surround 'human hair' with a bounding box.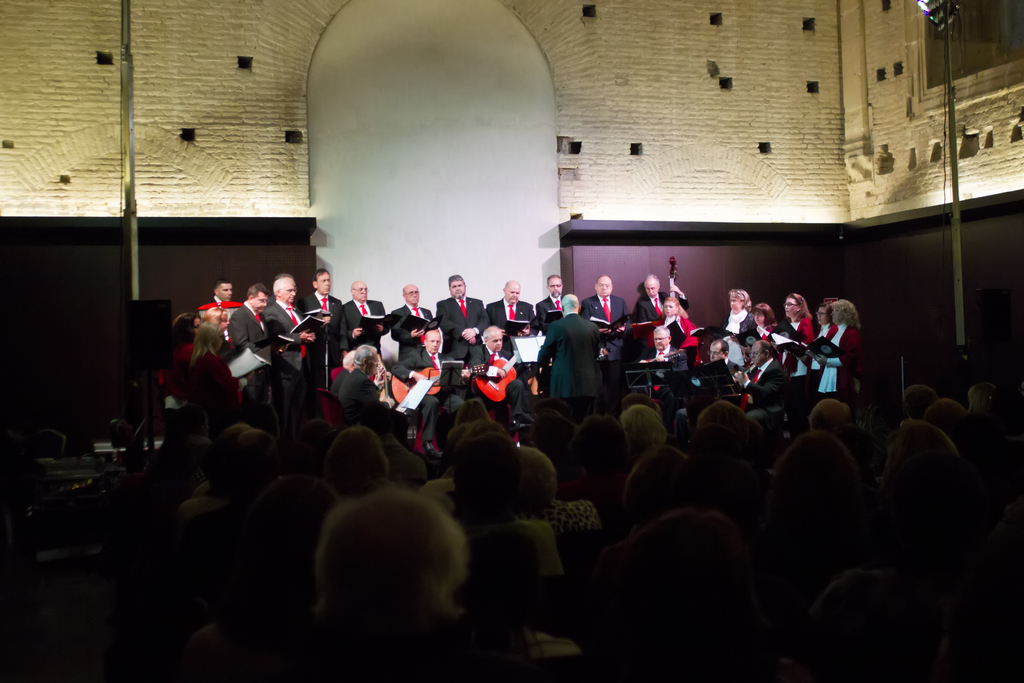
x1=893 y1=421 x2=961 y2=462.
